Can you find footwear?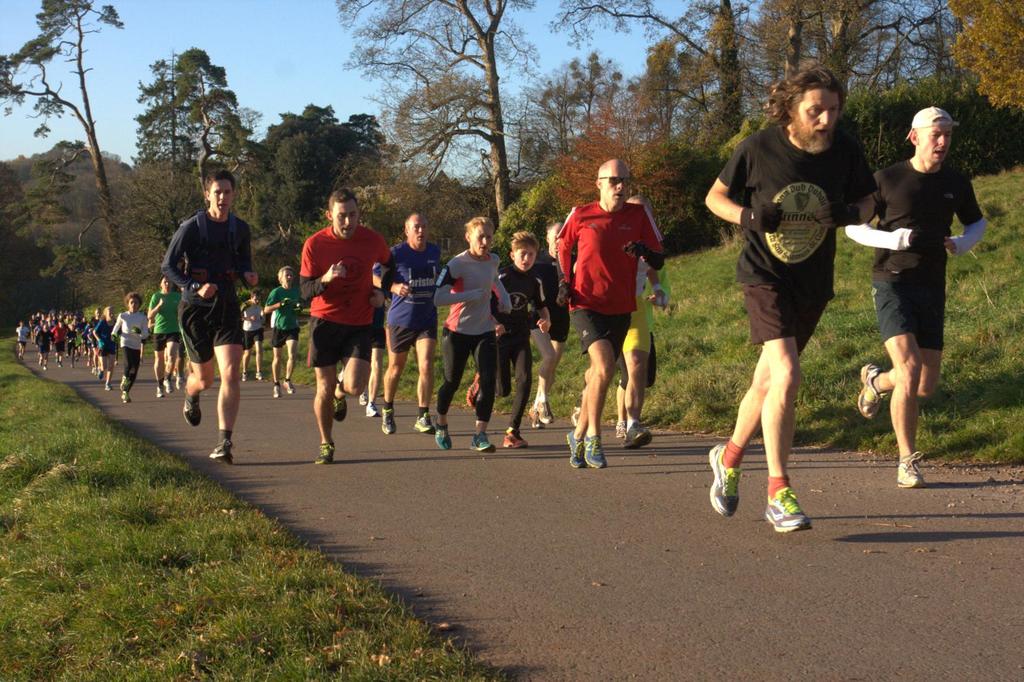
Yes, bounding box: bbox=[709, 441, 742, 517].
